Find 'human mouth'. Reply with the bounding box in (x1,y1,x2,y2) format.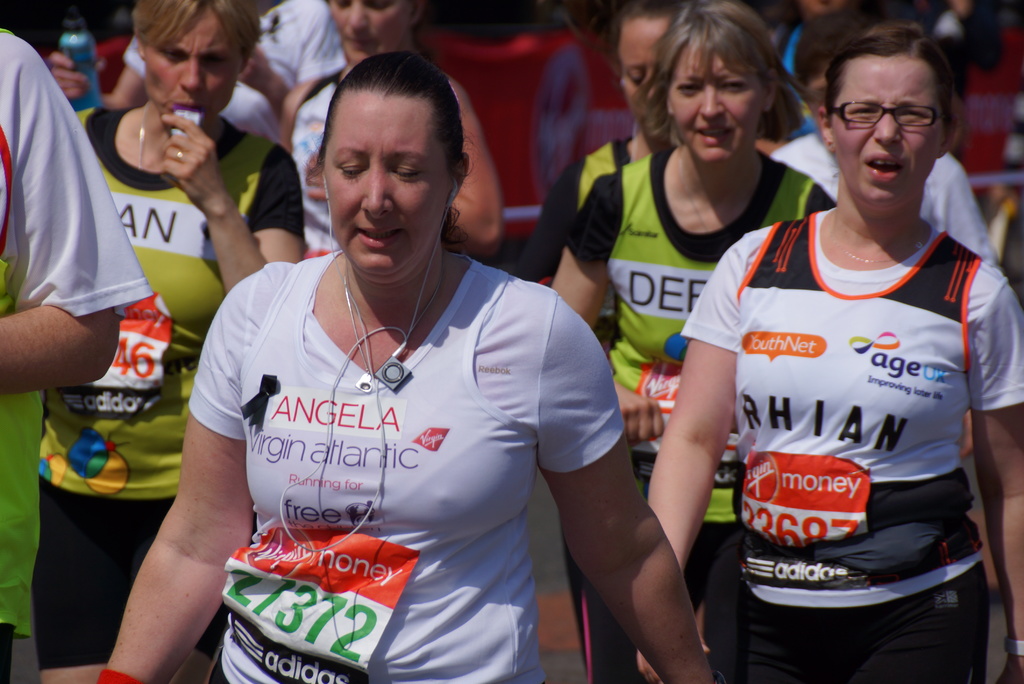
(694,121,735,146).
